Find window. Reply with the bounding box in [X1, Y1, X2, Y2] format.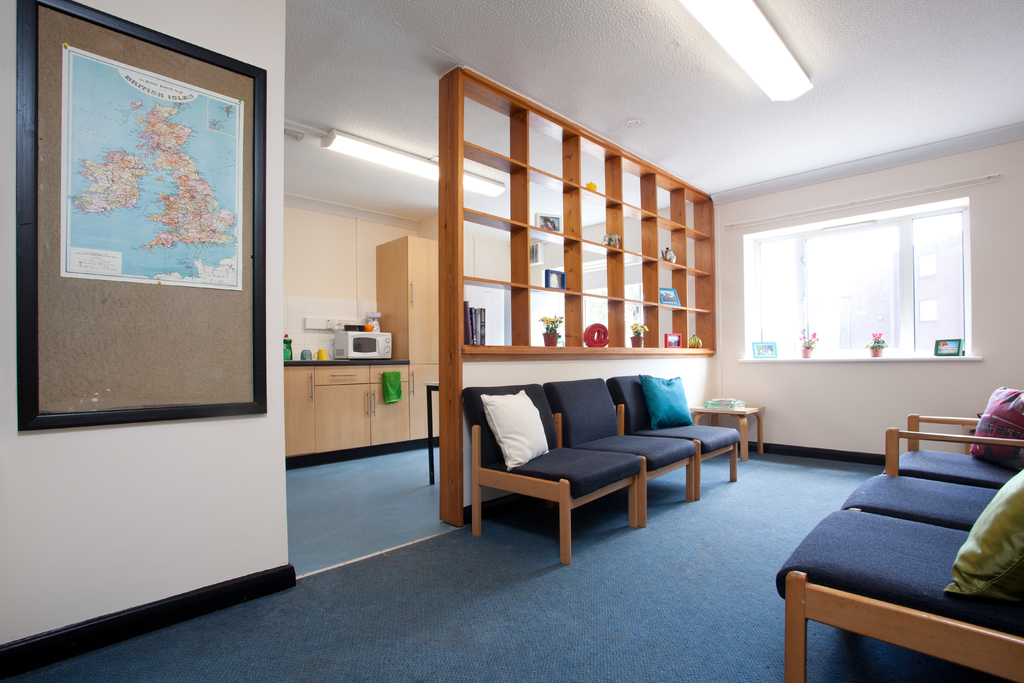
[739, 185, 972, 356].
